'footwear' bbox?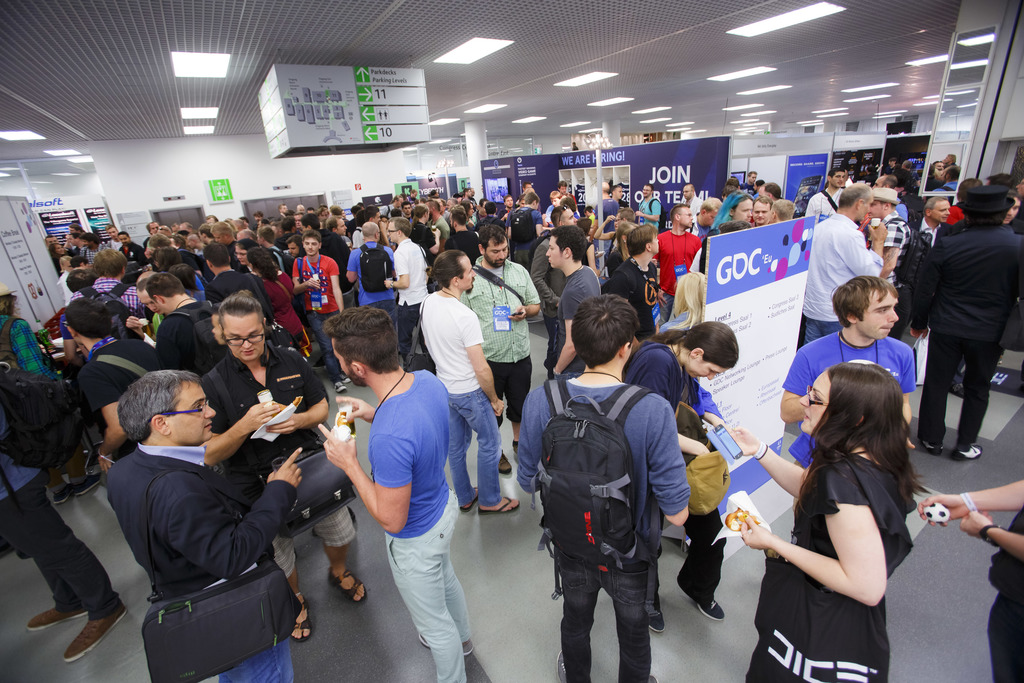
951, 381, 966, 396
